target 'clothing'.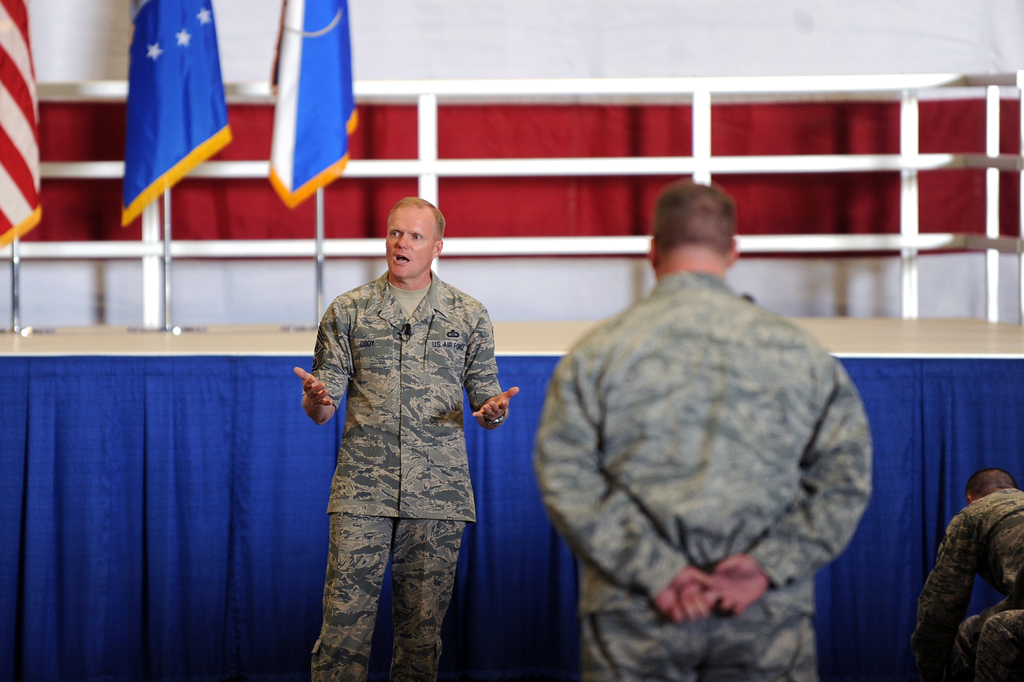
Target region: crop(534, 272, 884, 681).
